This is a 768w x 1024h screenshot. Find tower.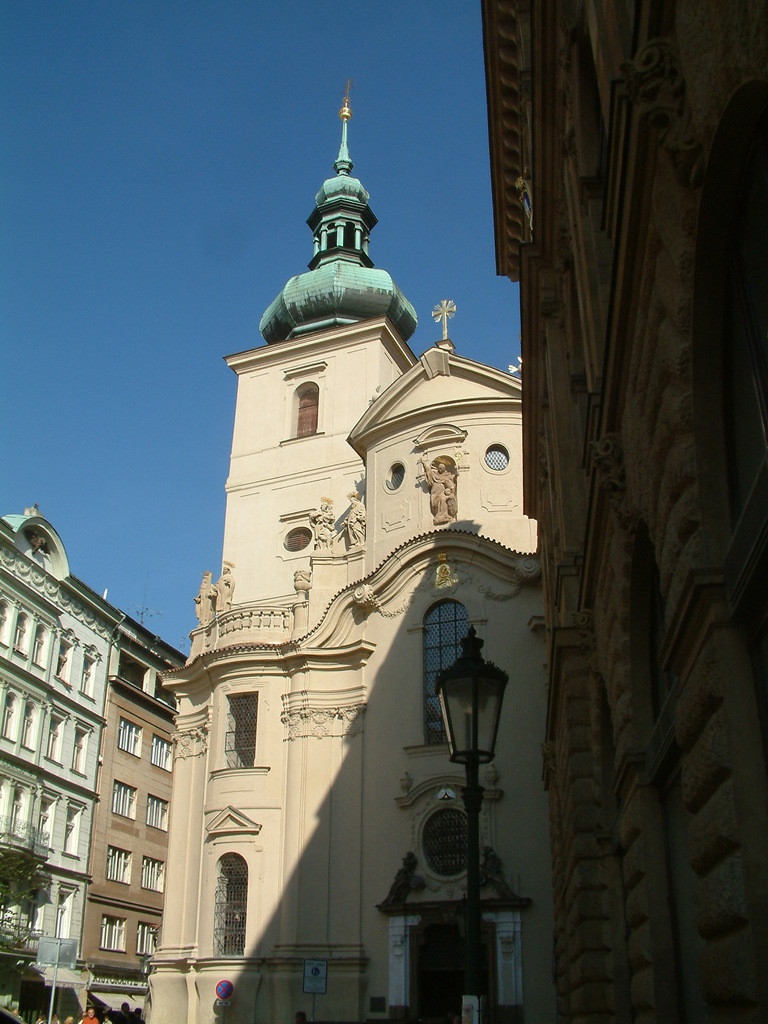
Bounding box: [x1=143, y1=81, x2=422, y2=1023].
